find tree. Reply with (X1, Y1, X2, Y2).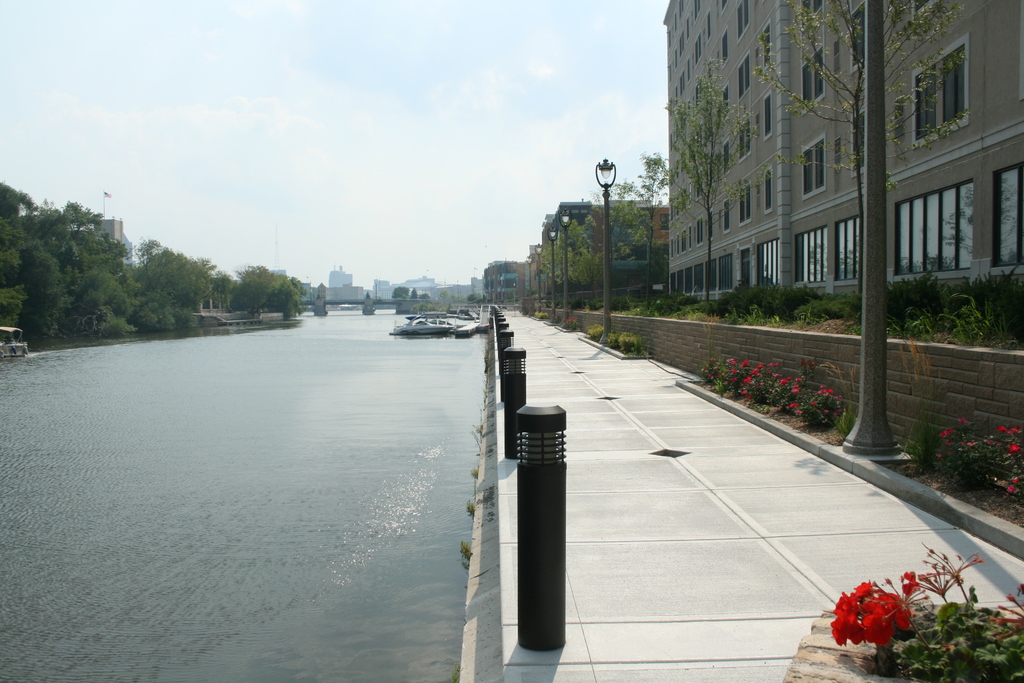
(751, 0, 966, 286).
